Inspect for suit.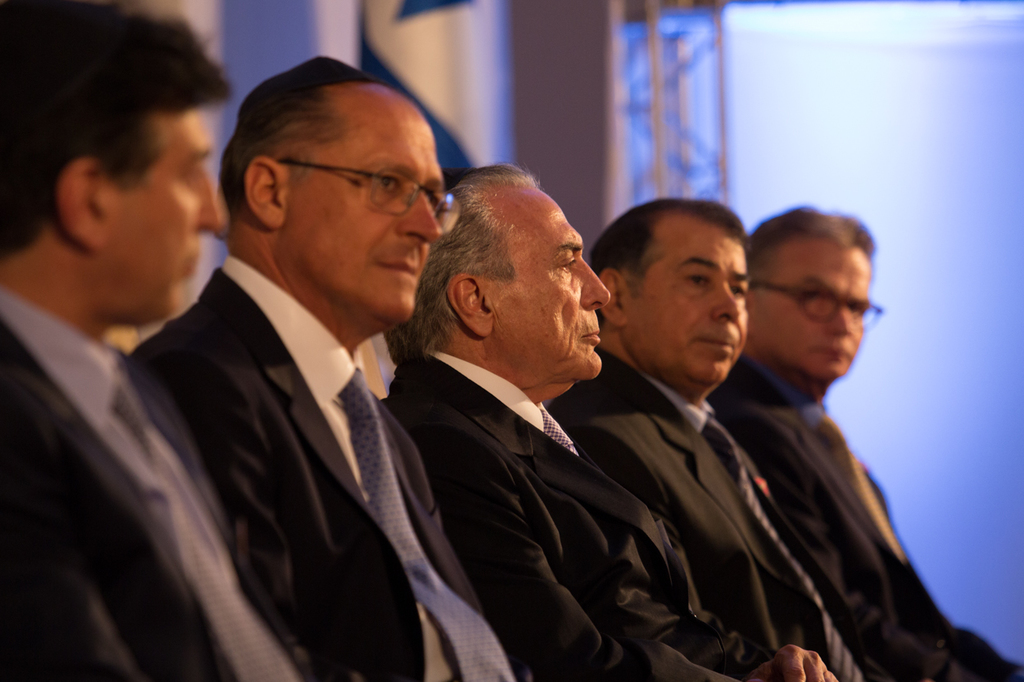
Inspection: 377, 349, 784, 681.
